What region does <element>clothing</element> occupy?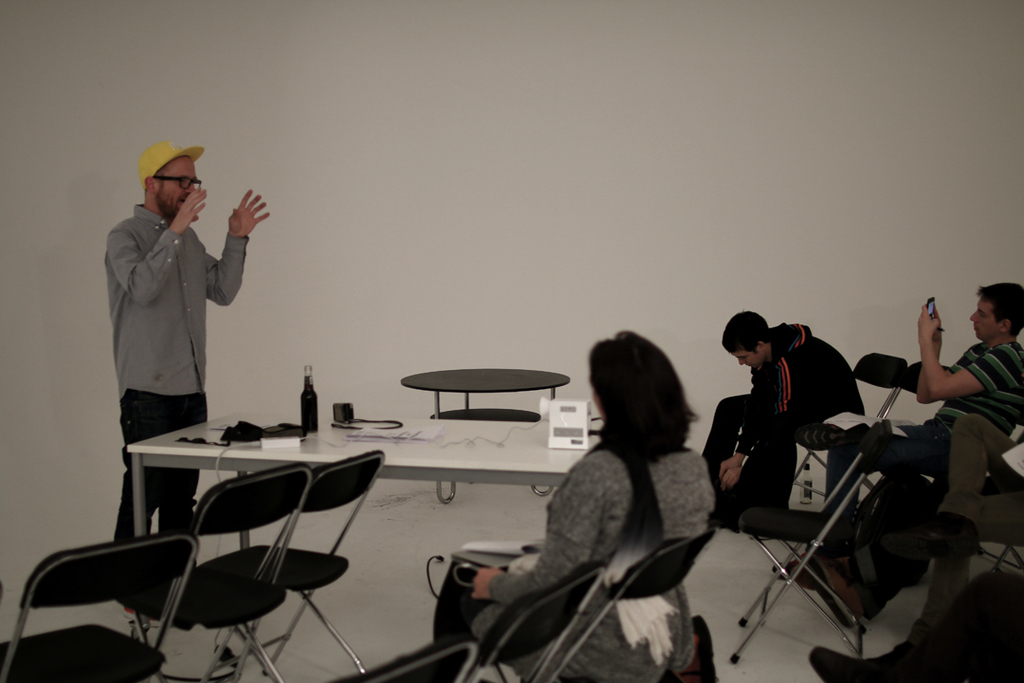
<region>99, 199, 247, 546</region>.
